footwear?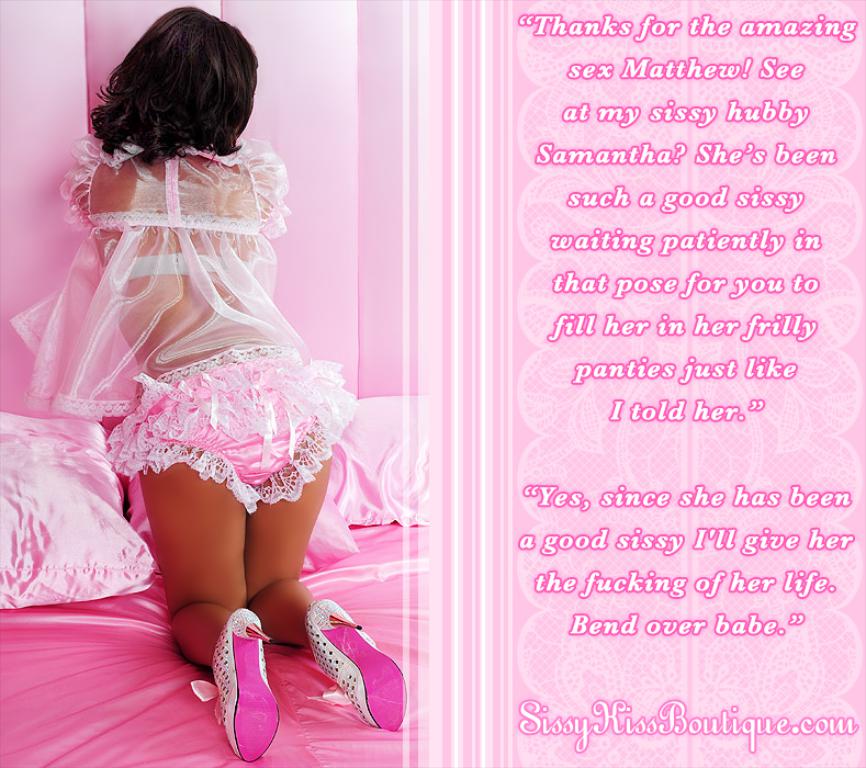
(308, 595, 408, 730)
